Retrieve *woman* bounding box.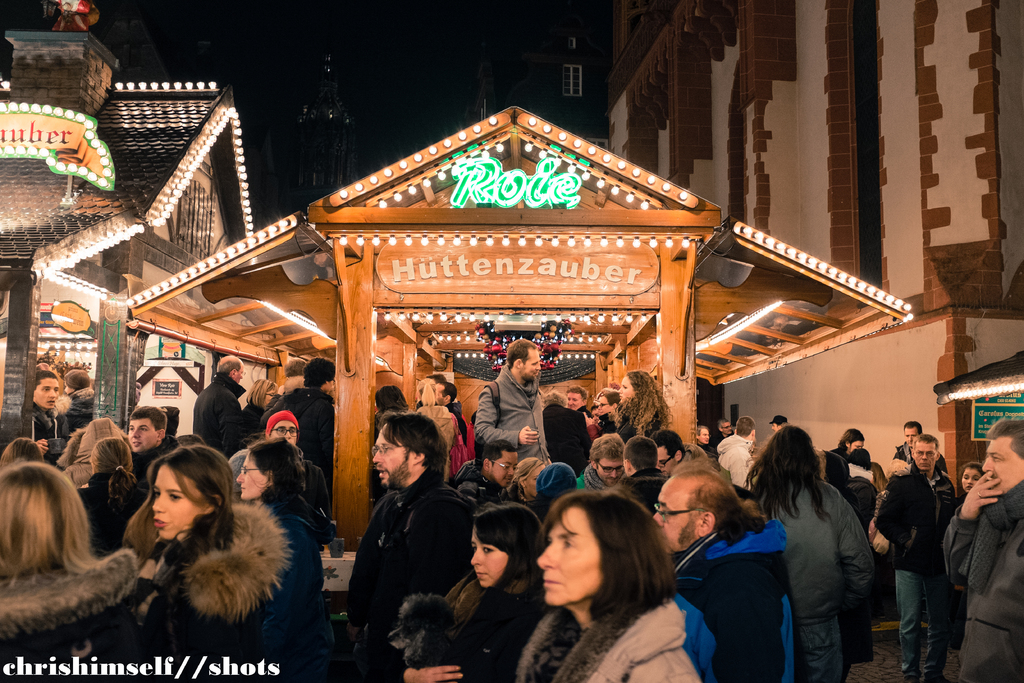
Bounding box: 489, 471, 712, 682.
